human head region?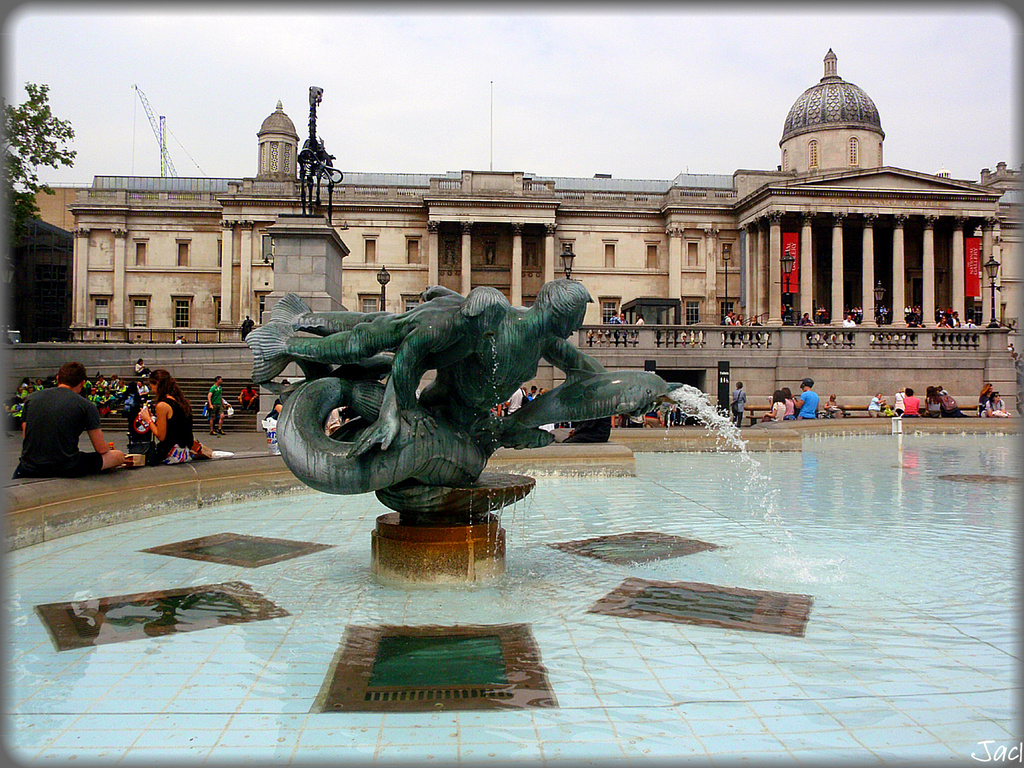
(783,388,794,395)
